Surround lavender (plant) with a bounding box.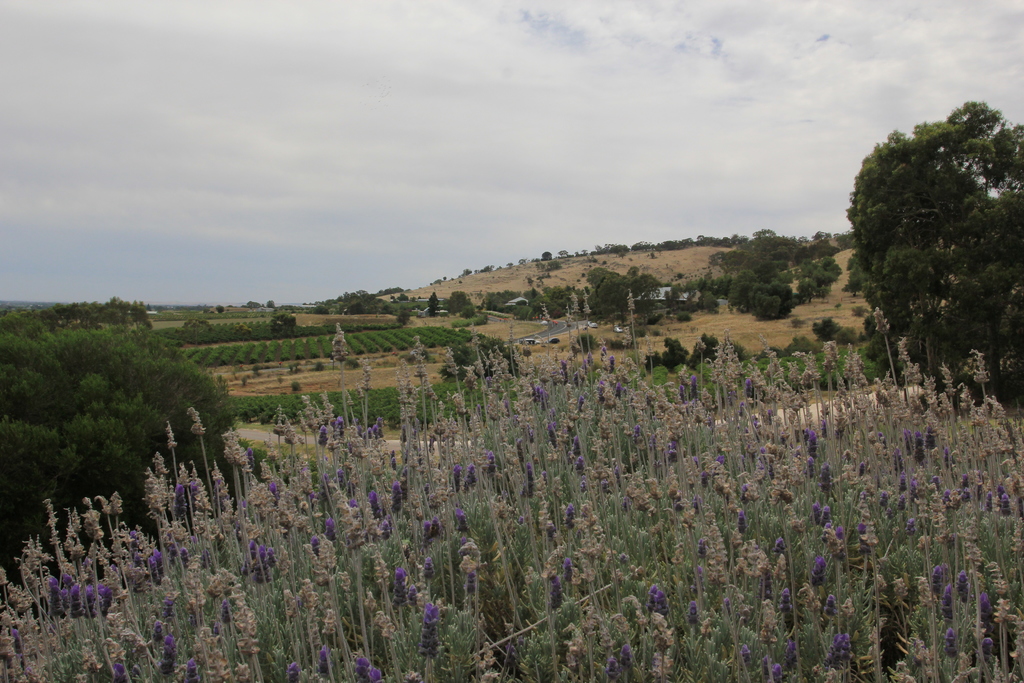
box=[668, 441, 681, 465].
